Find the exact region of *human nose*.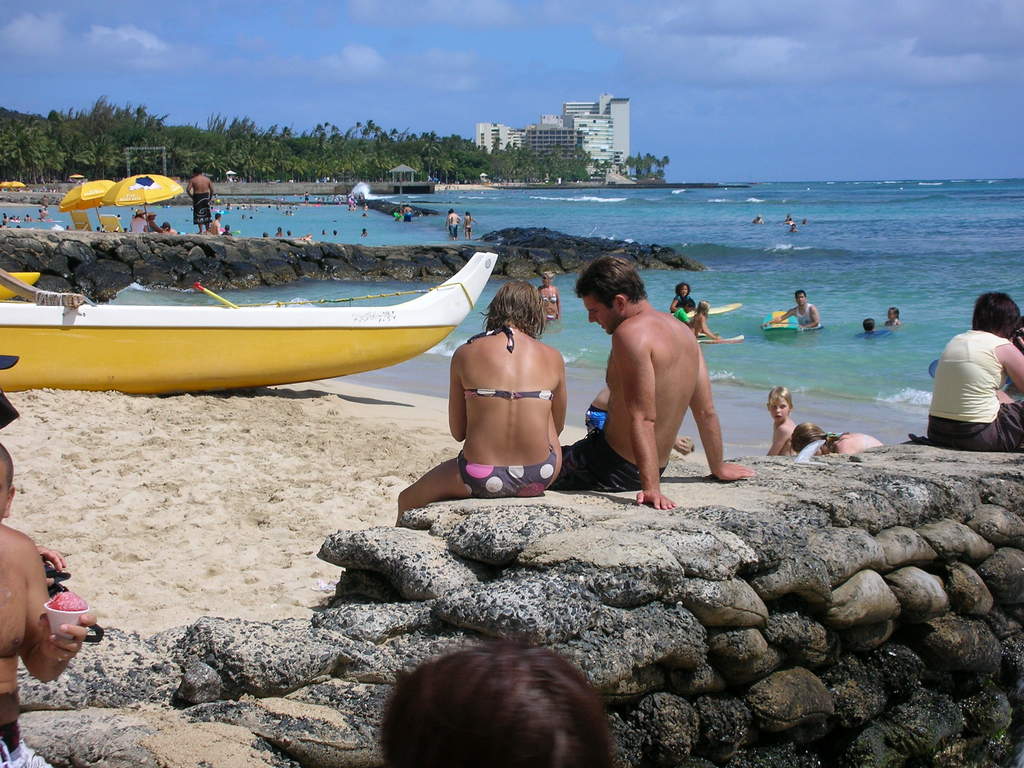
Exact region: box(774, 406, 783, 413).
